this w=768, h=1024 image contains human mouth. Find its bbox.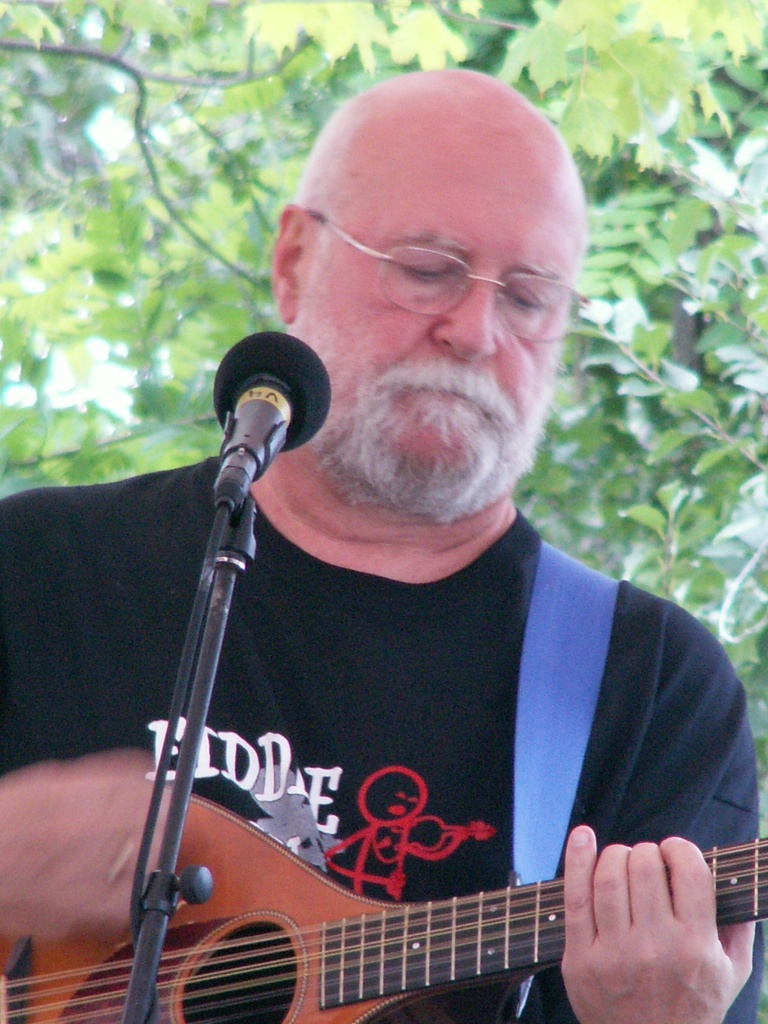
l=413, t=384, r=488, b=415.
